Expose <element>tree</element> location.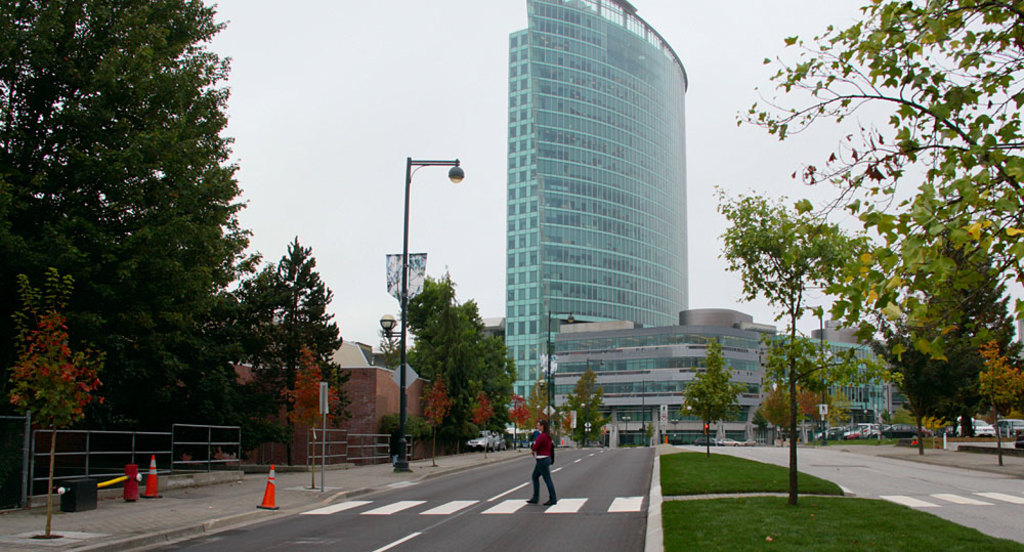
Exposed at rect(521, 375, 553, 453).
